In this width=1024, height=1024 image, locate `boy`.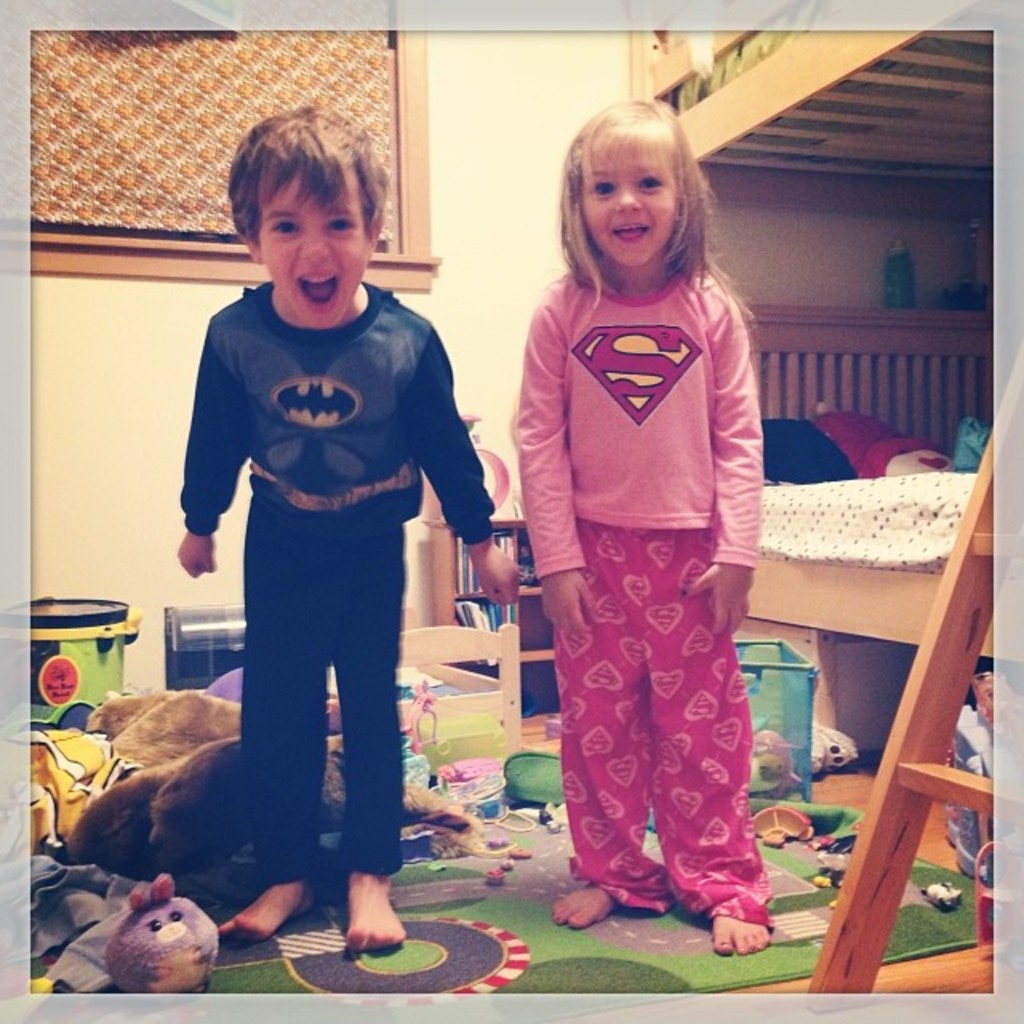
Bounding box: pyautogui.locateOnScreen(170, 98, 536, 978).
